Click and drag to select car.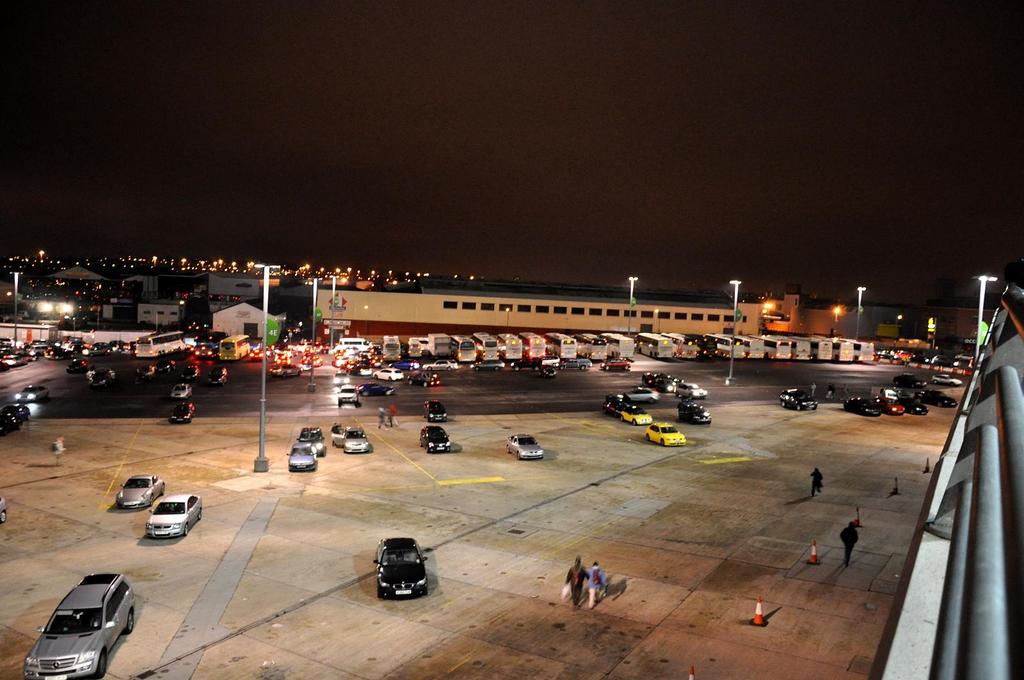
Selection: region(333, 383, 359, 406).
